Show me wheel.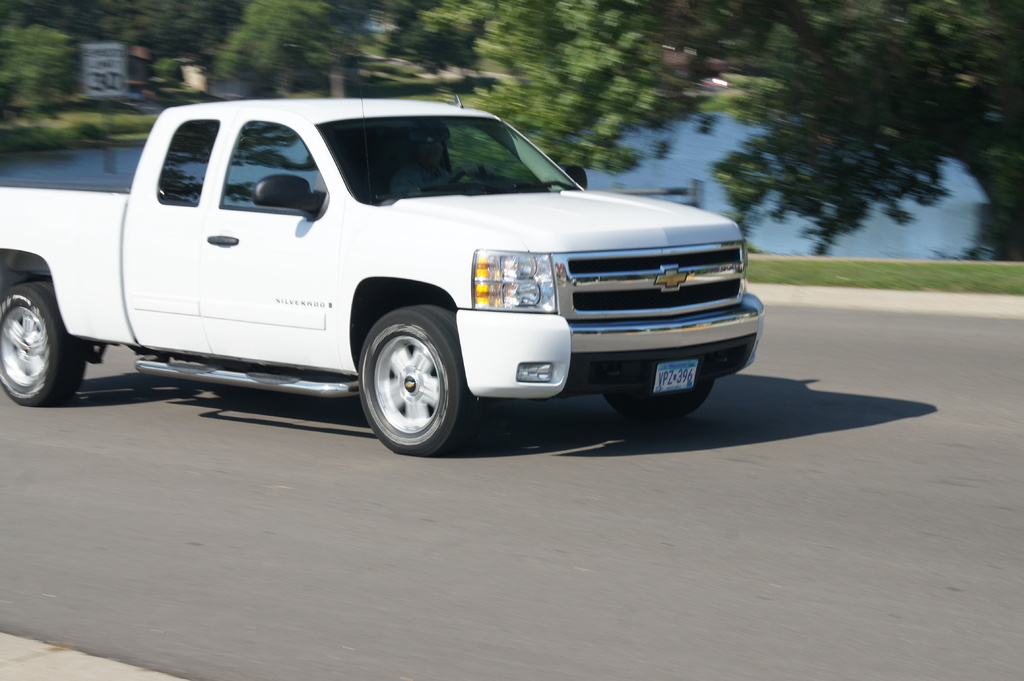
wheel is here: [x1=437, y1=170, x2=495, y2=183].
